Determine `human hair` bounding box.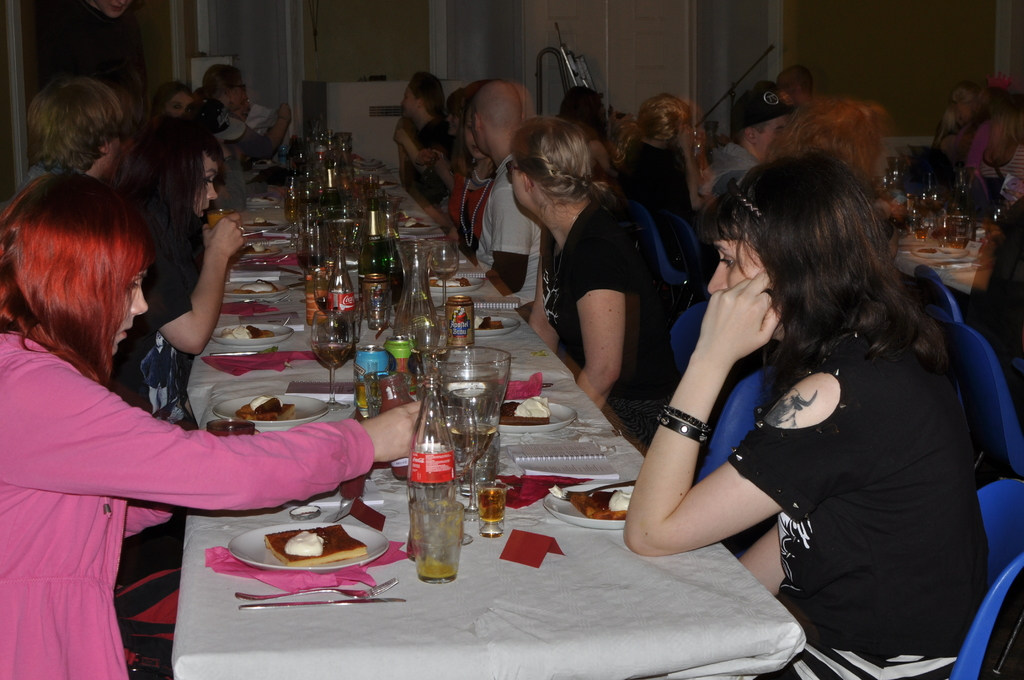
Determined: pyautogui.locateOnScreen(27, 77, 121, 164).
